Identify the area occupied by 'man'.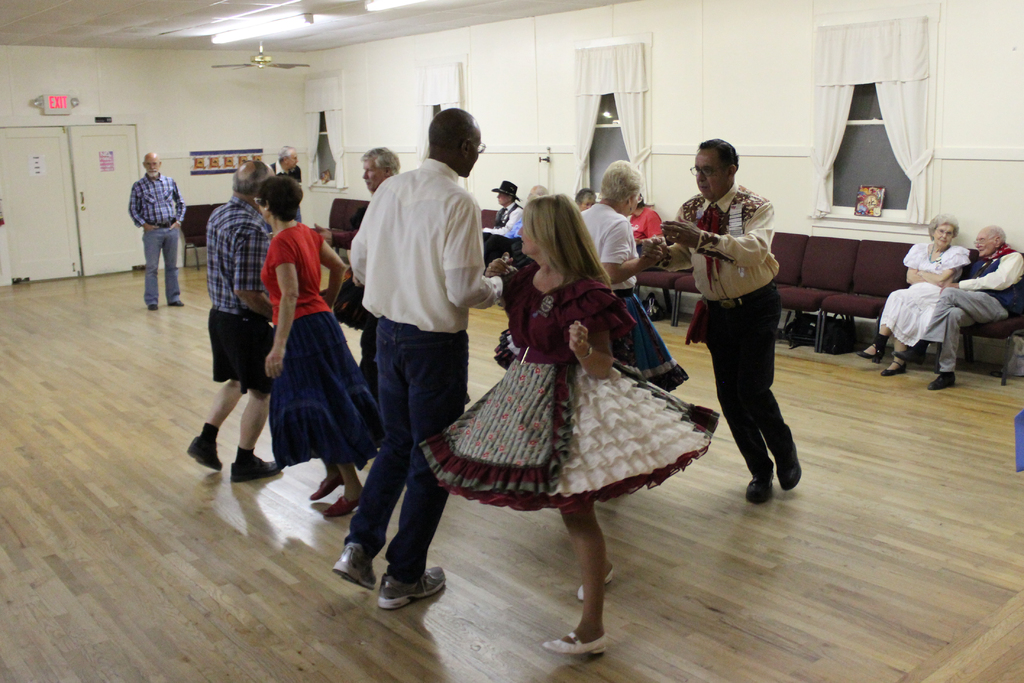
Area: 333:108:511:604.
